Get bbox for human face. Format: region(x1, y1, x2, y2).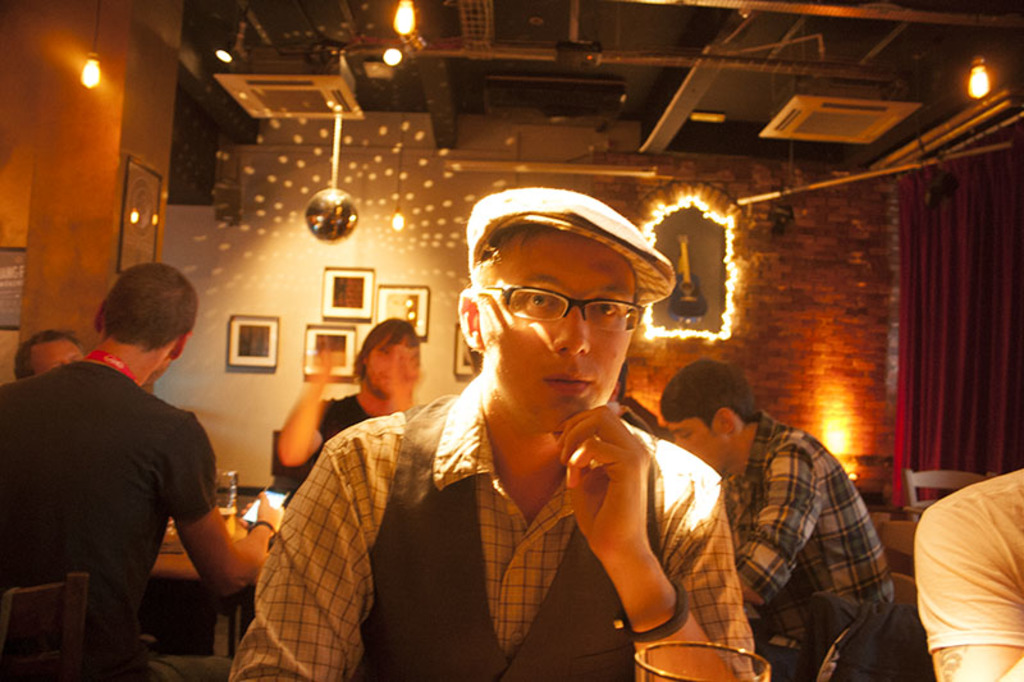
region(477, 233, 640, 429).
